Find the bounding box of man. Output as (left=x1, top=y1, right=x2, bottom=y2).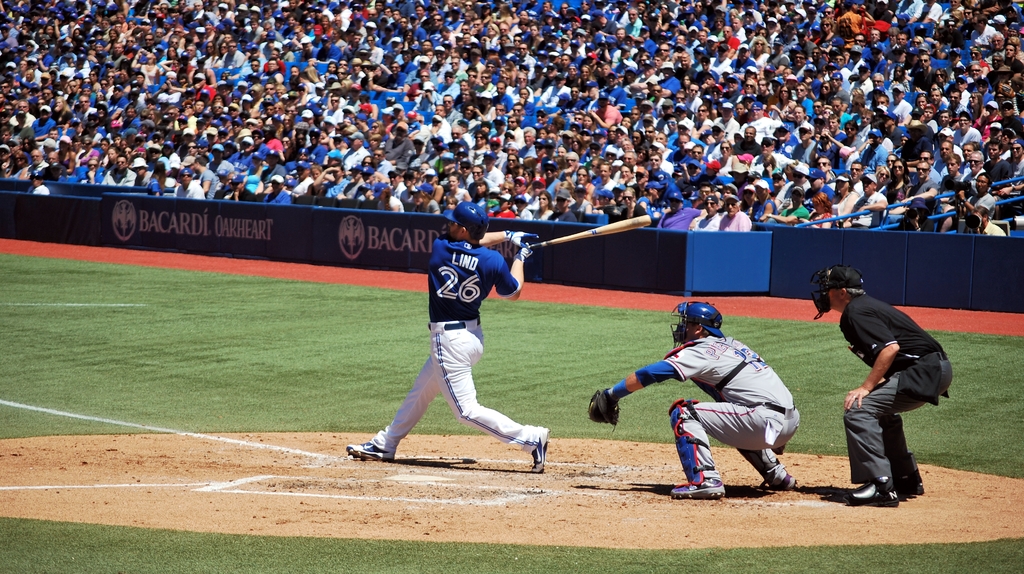
(left=711, top=22, right=738, bottom=52).
